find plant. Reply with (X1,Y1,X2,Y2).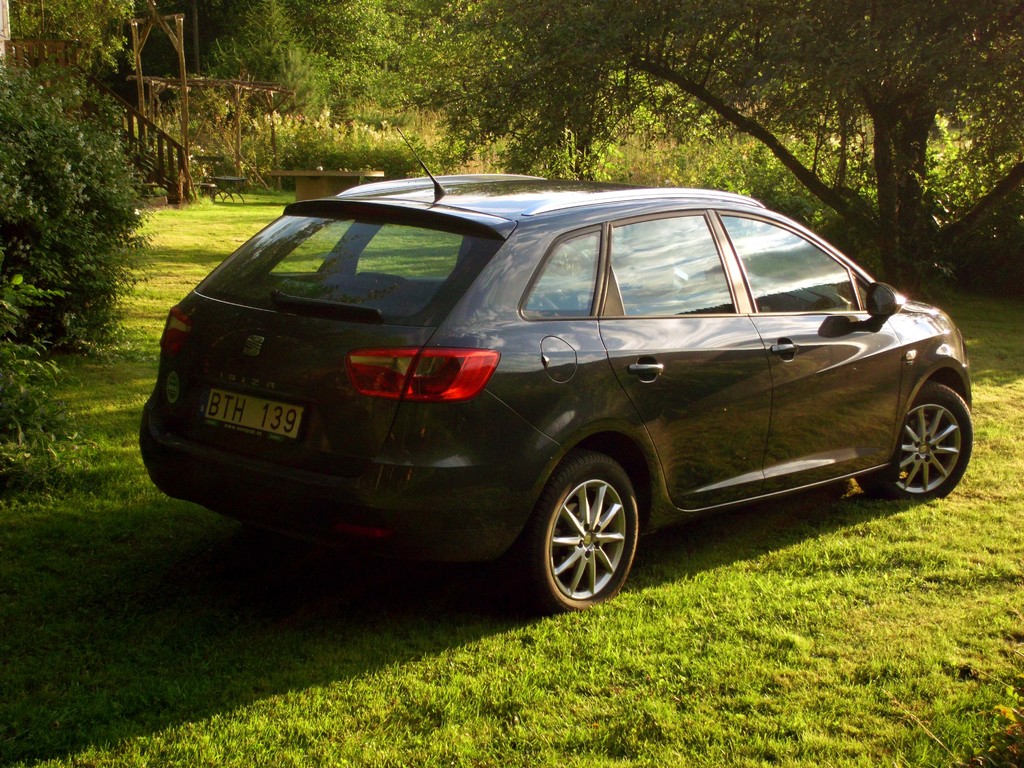
(929,143,1017,292).
